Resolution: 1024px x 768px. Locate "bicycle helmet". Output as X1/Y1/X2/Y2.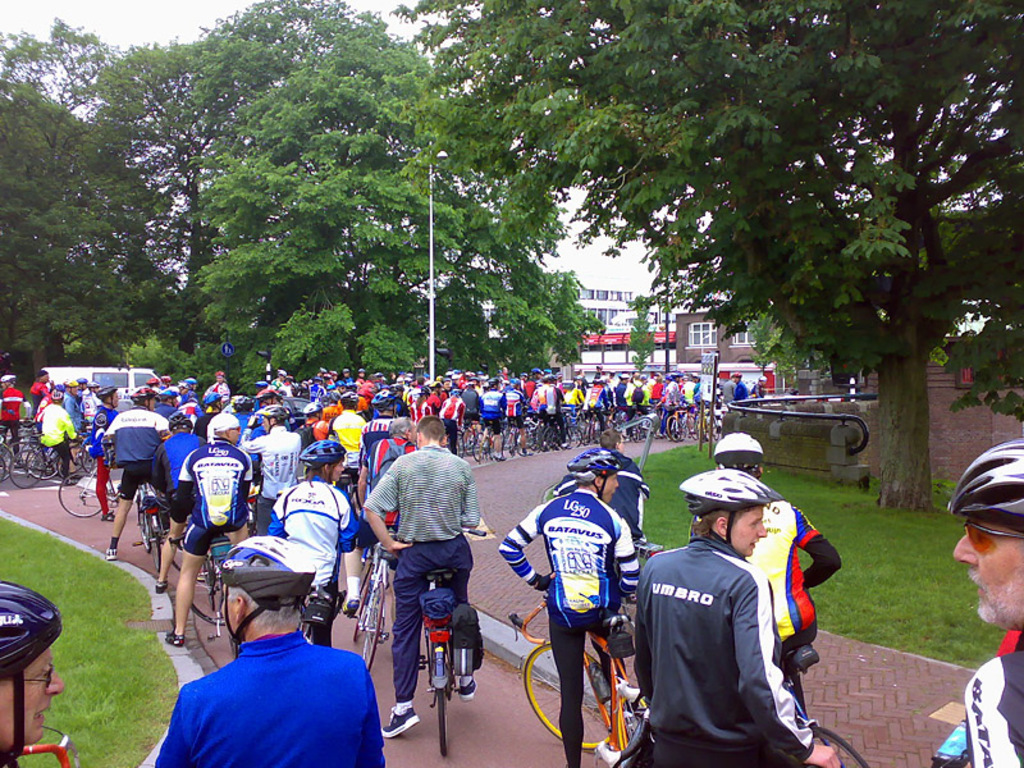
676/470/785/518.
